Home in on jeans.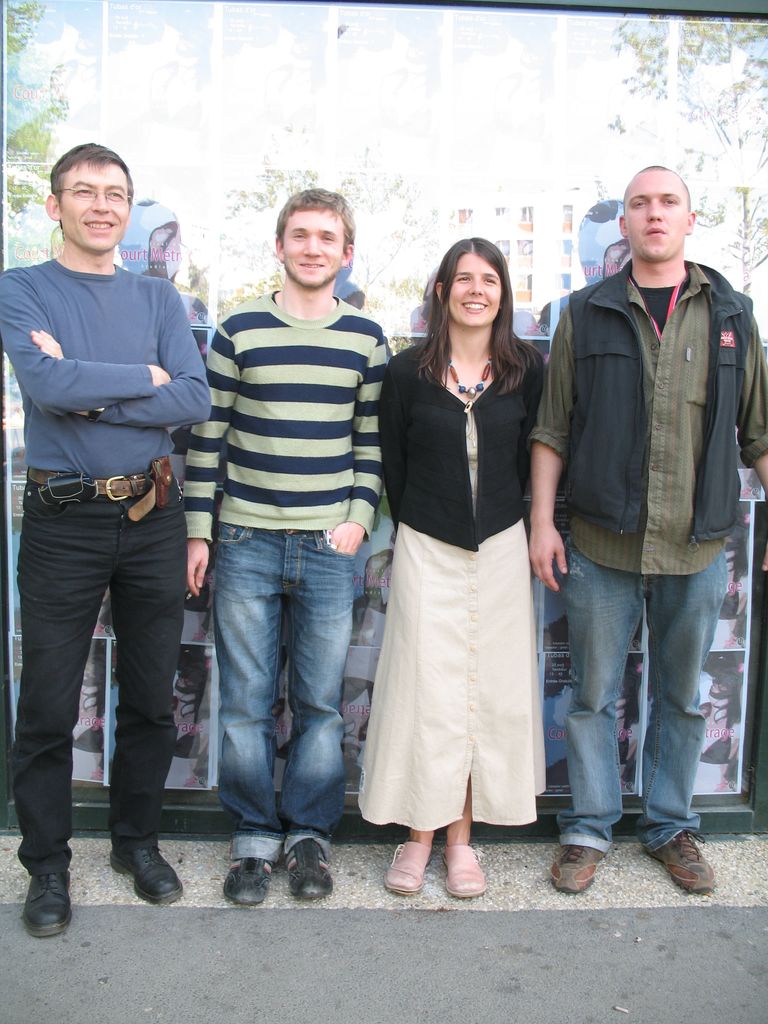
Homed in at 16,484,182,872.
